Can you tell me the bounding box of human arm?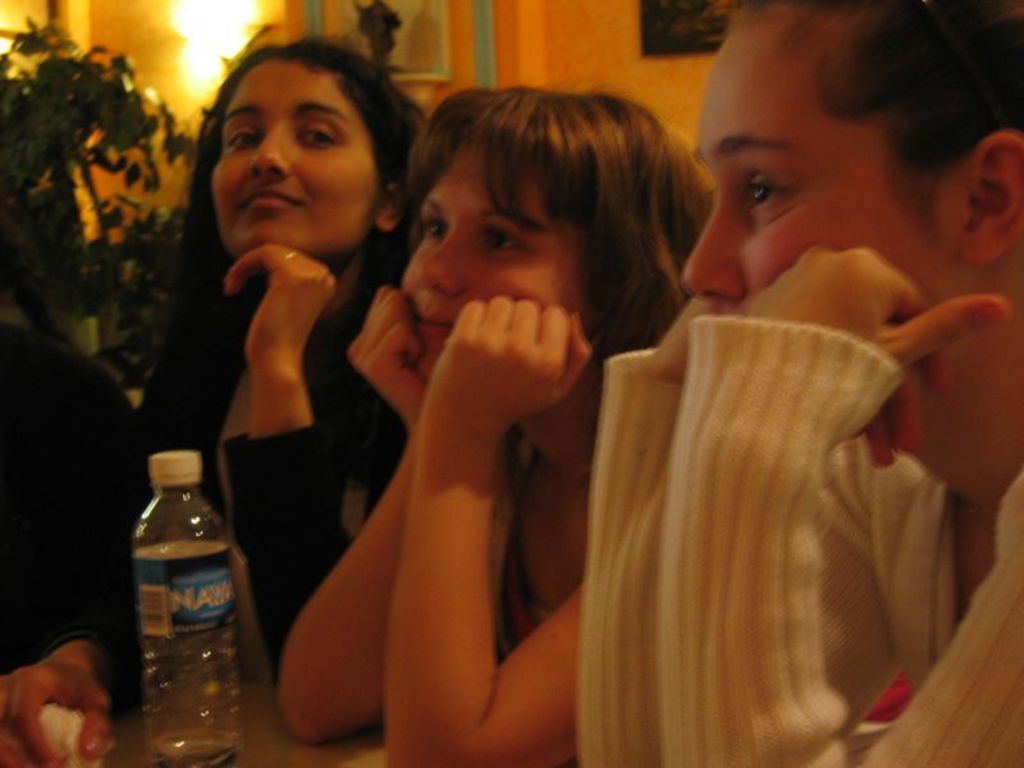
bbox(265, 285, 426, 751).
